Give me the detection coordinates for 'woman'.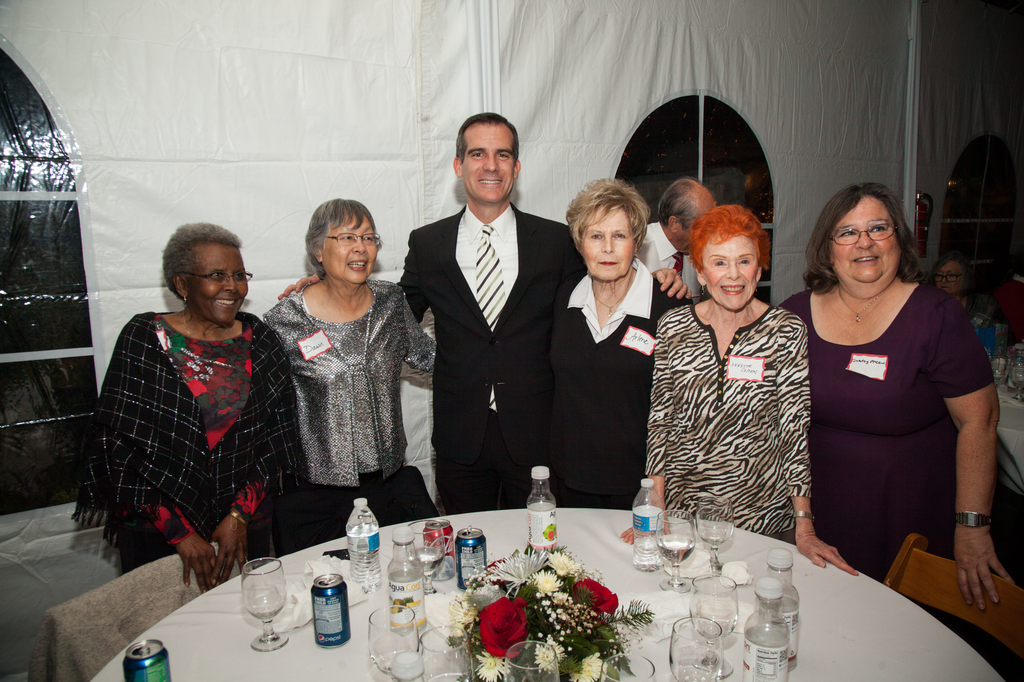
detection(264, 198, 439, 551).
